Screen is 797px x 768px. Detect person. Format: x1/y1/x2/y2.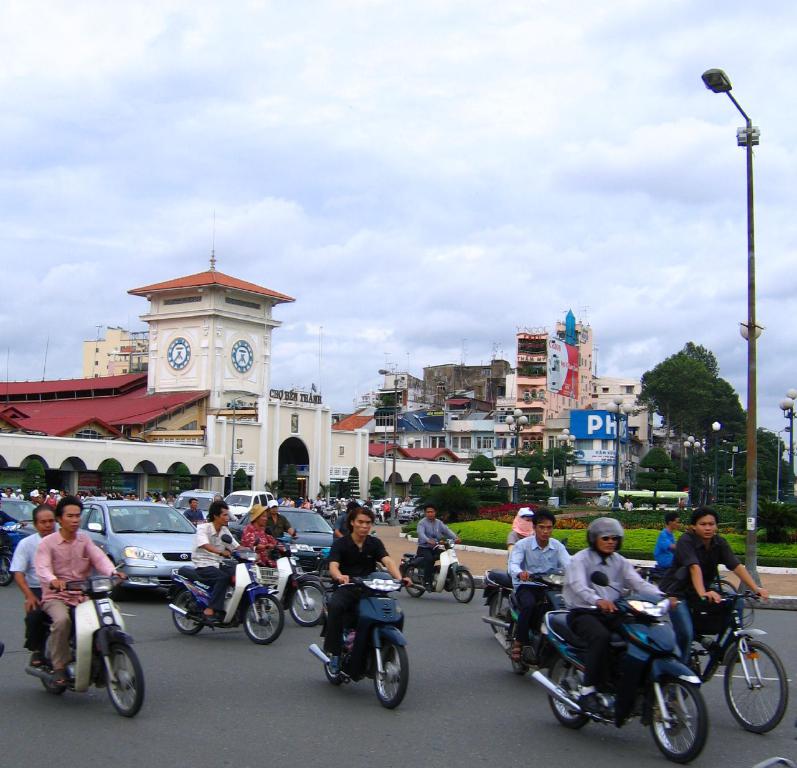
317/507/415/678.
